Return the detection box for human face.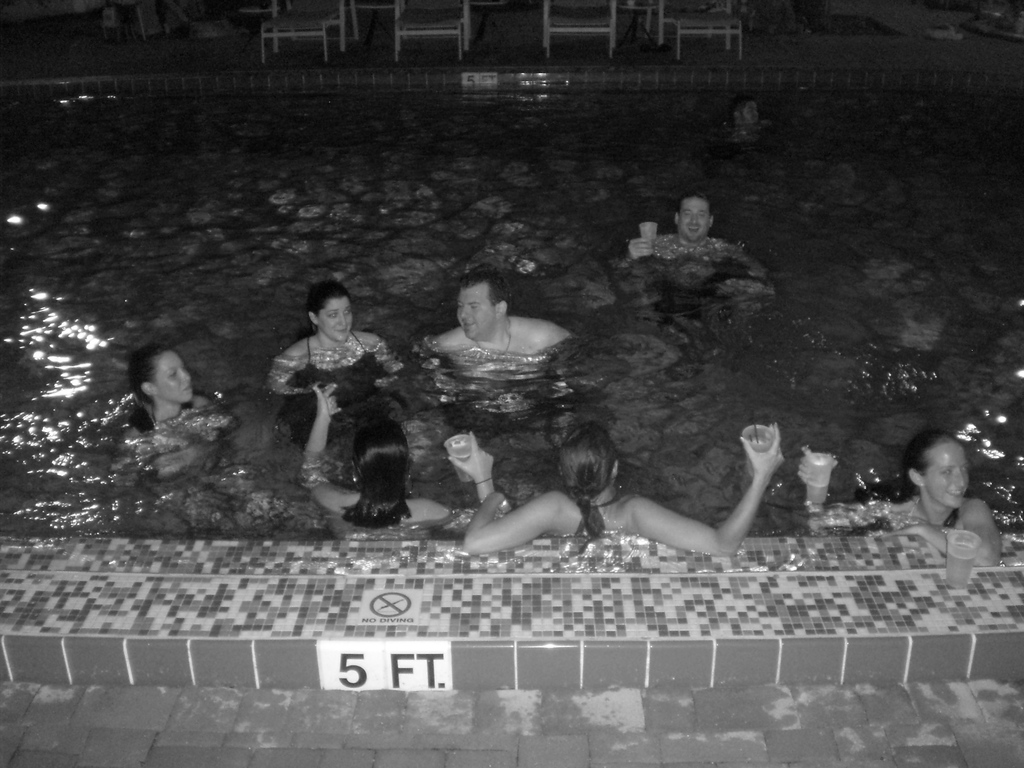
bbox=[157, 349, 194, 403].
